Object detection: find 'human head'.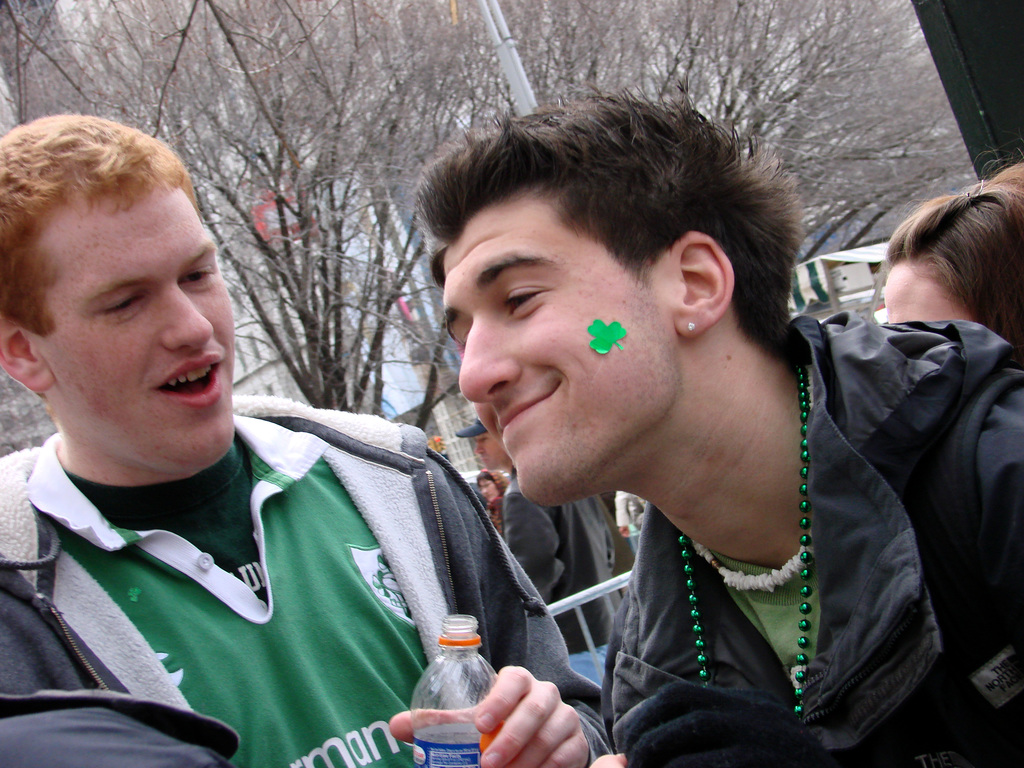
413 94 784 512.
